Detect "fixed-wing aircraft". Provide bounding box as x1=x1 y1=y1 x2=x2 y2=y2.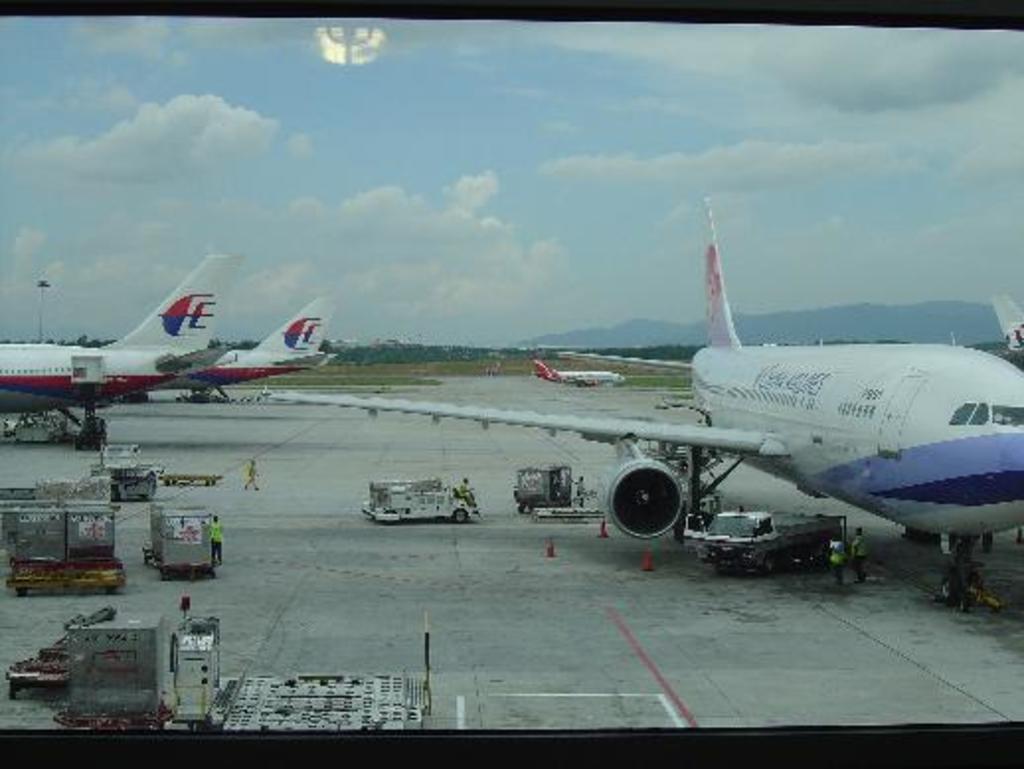
x1=536 y1=358 x2=629 y2=389.
